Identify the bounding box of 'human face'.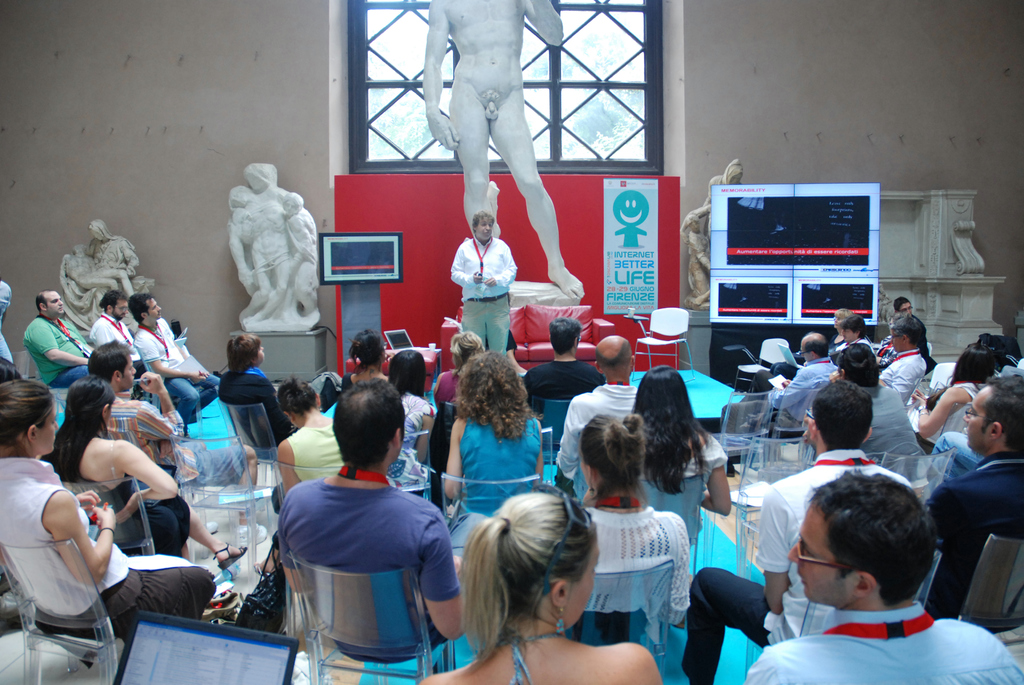
{"x1": 257, "y1": 345, "x2": 268, "y2": 365}.
